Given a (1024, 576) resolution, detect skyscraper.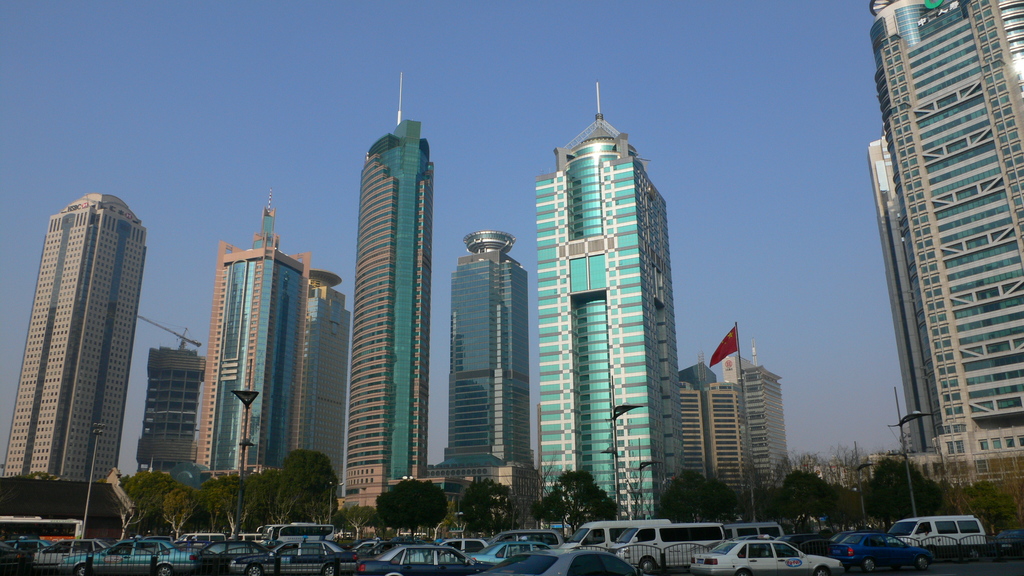
BBox(421, 227, 540, 524).
